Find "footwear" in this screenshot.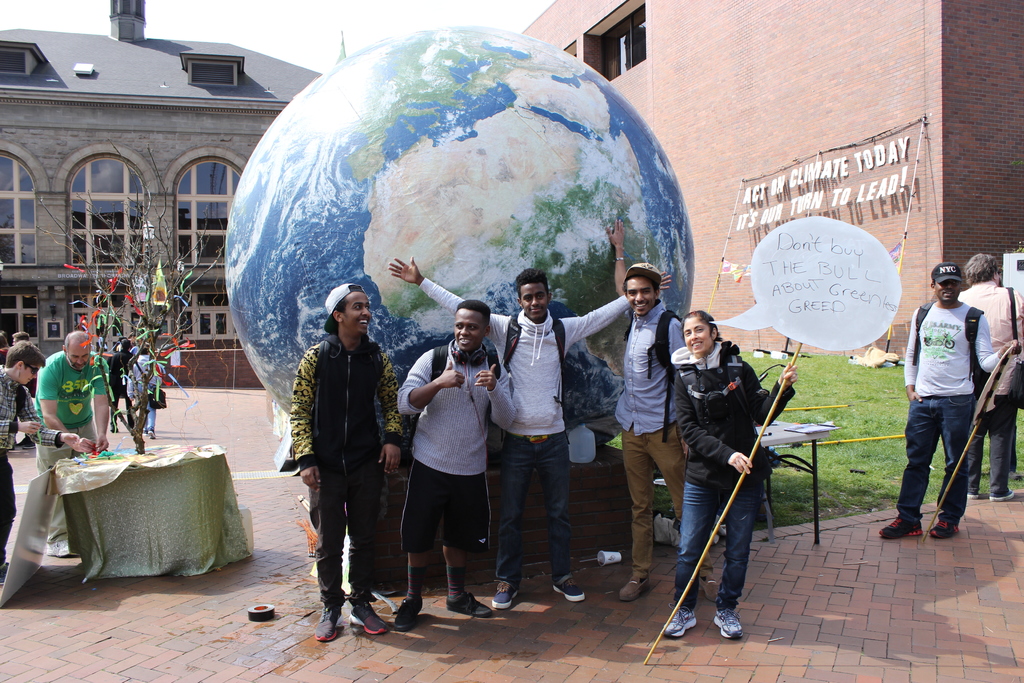
The bounding box for "footwear" is detection(316, 604, 341, 641).
